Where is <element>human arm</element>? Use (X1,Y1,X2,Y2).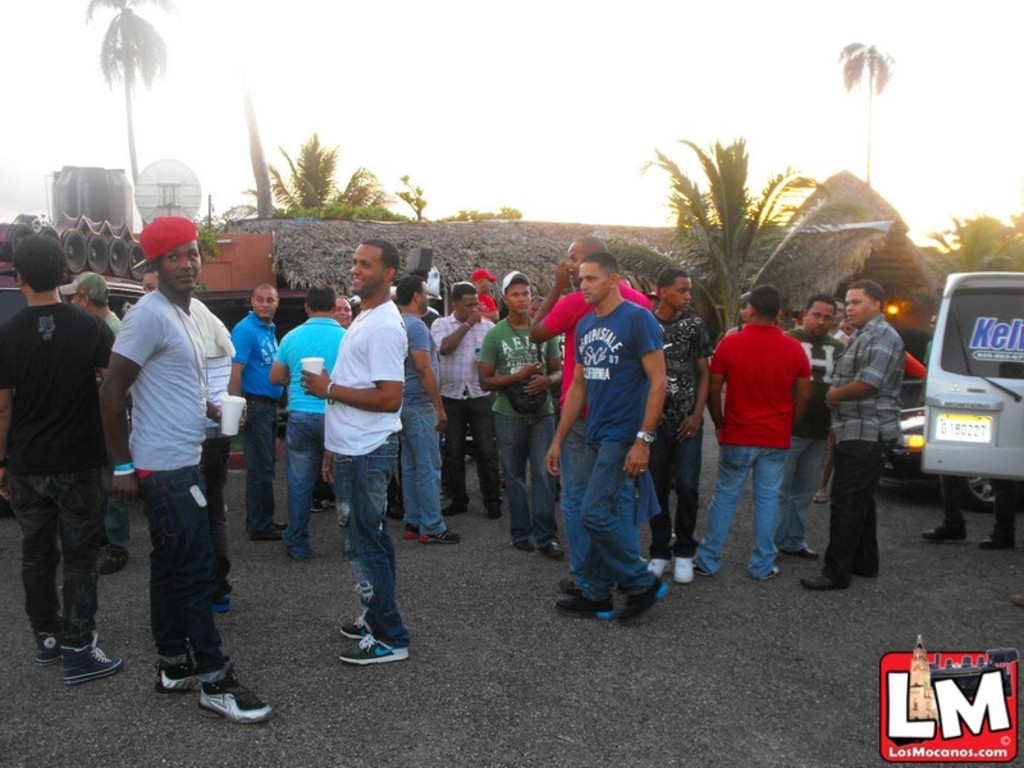
(0,324,18,498).
